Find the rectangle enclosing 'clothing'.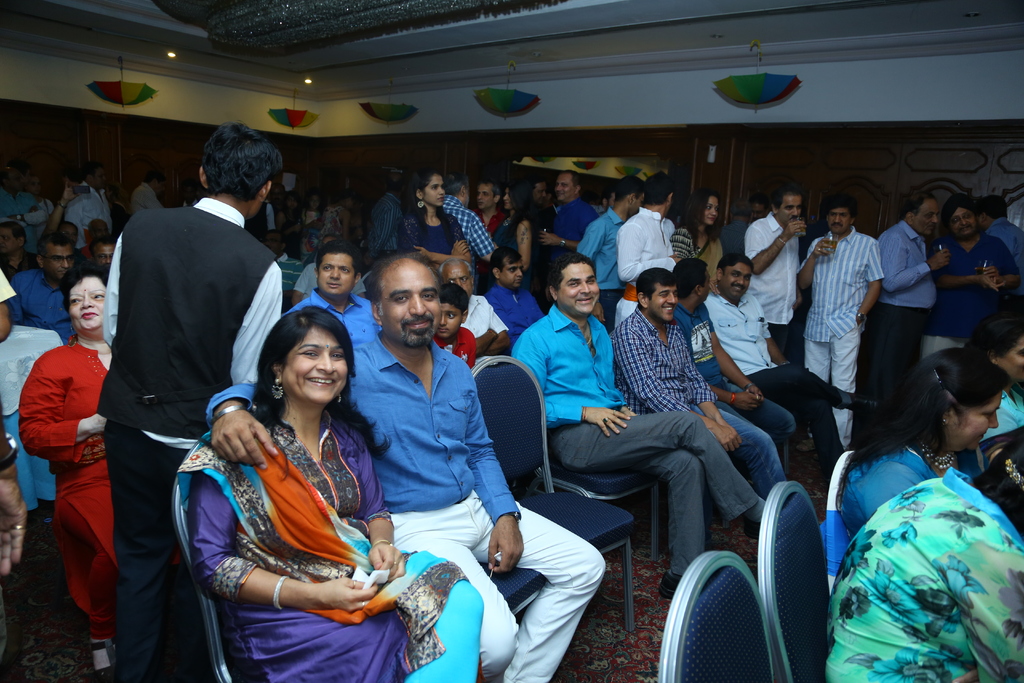
20 293 118 635.
